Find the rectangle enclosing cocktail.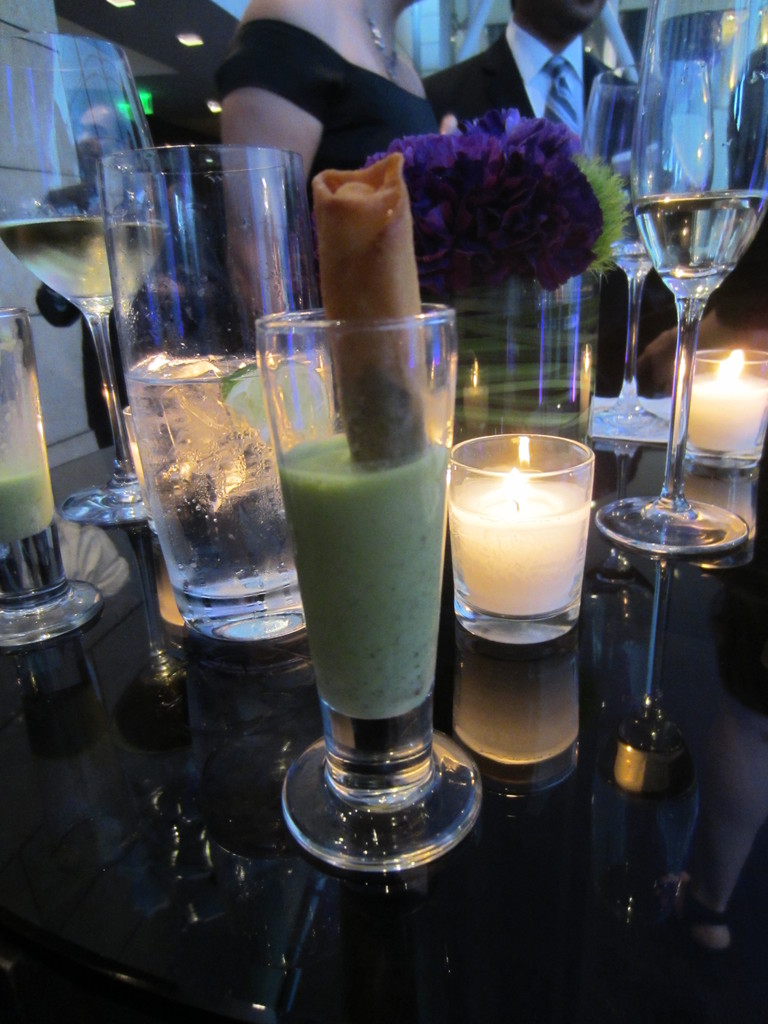
589:0:767:554.
